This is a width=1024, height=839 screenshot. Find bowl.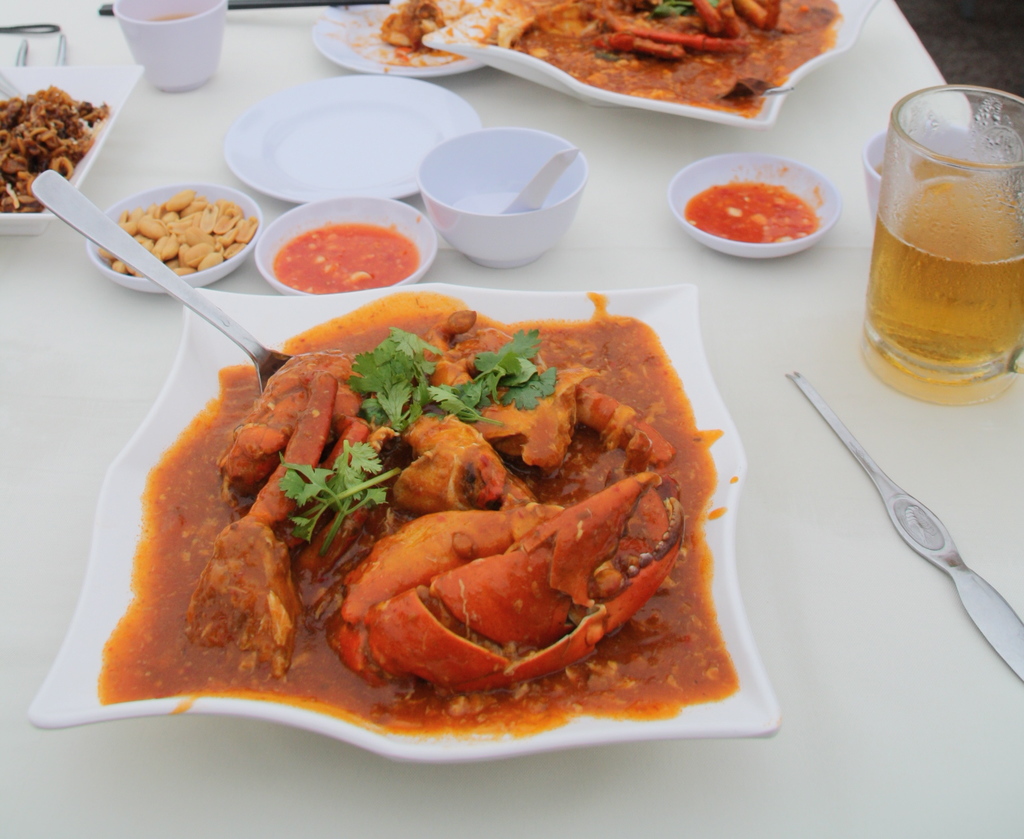
Bounding box: [left=257, top=195, right=436, bottom=295].
